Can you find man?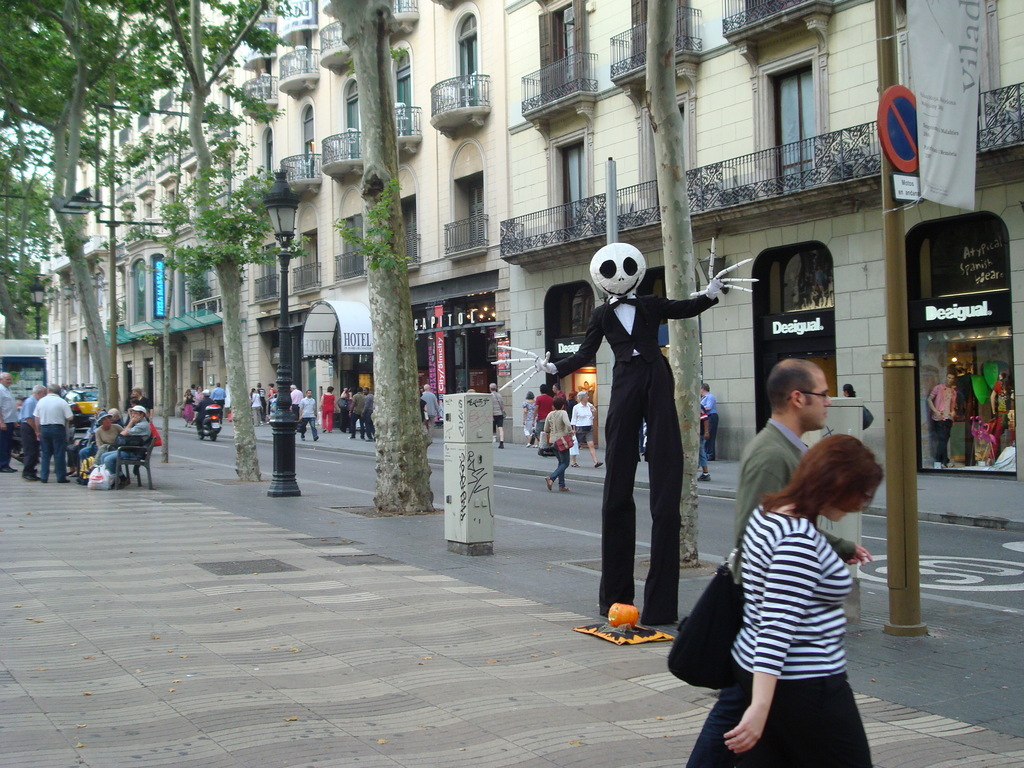
Yes, bounding box: (left=359, top=386, right=374, bottom=439).
